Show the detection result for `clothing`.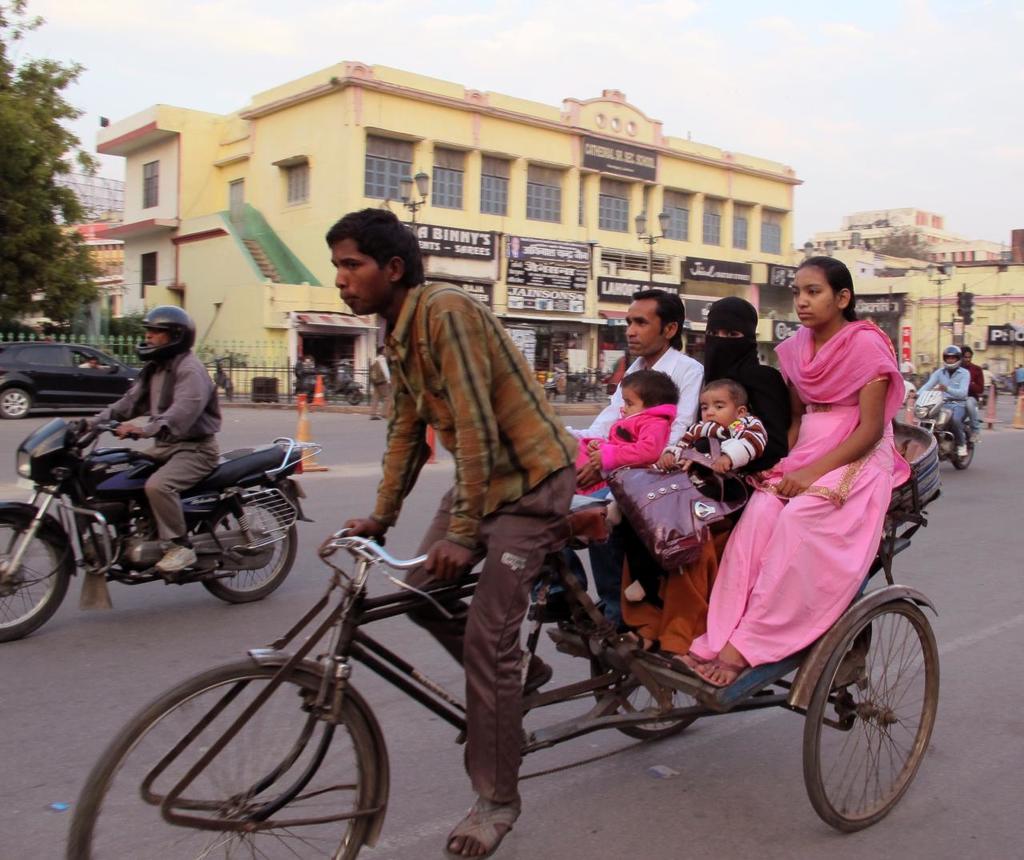
crop(579, 402, 682, 470).
